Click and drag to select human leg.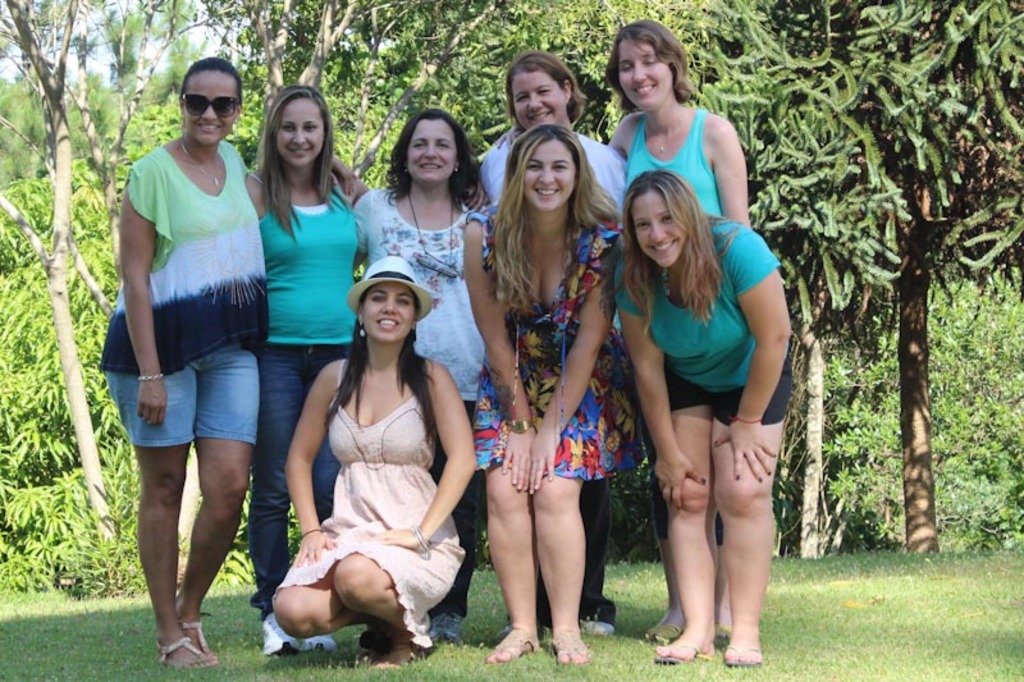
Selection: <bbox>298, 351, 352, 530</bbox>.
